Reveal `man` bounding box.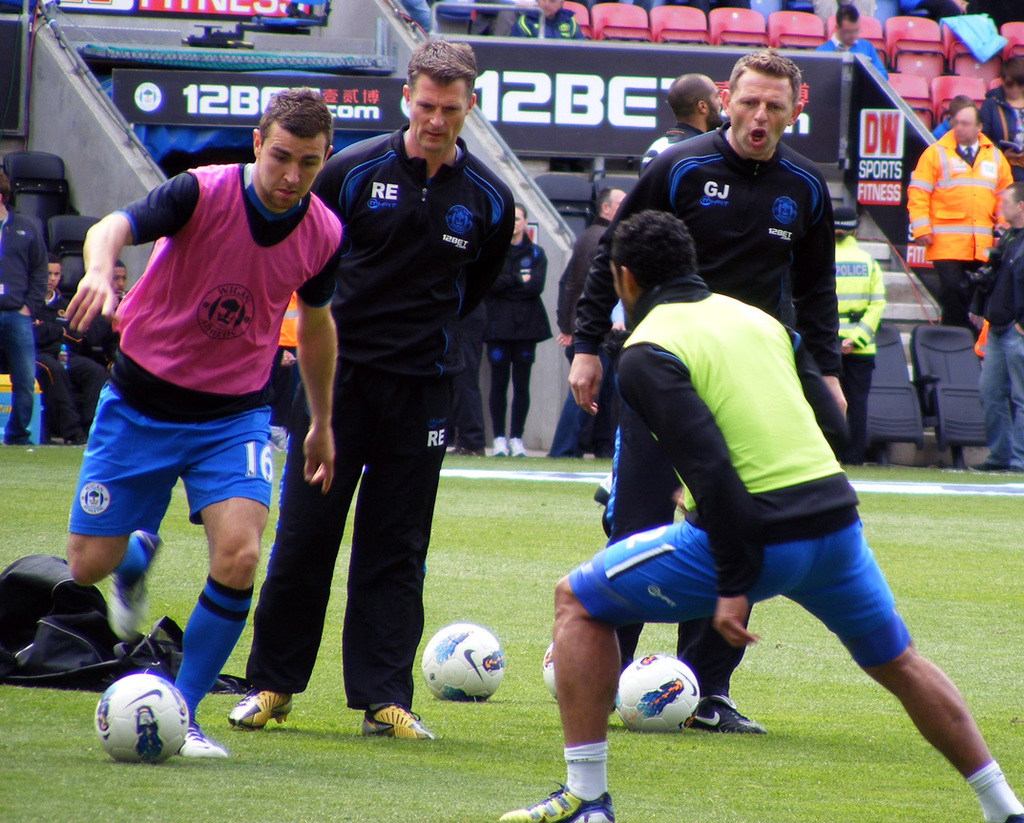
Revealed: <region>905, 105, 1011, 327</region>.
